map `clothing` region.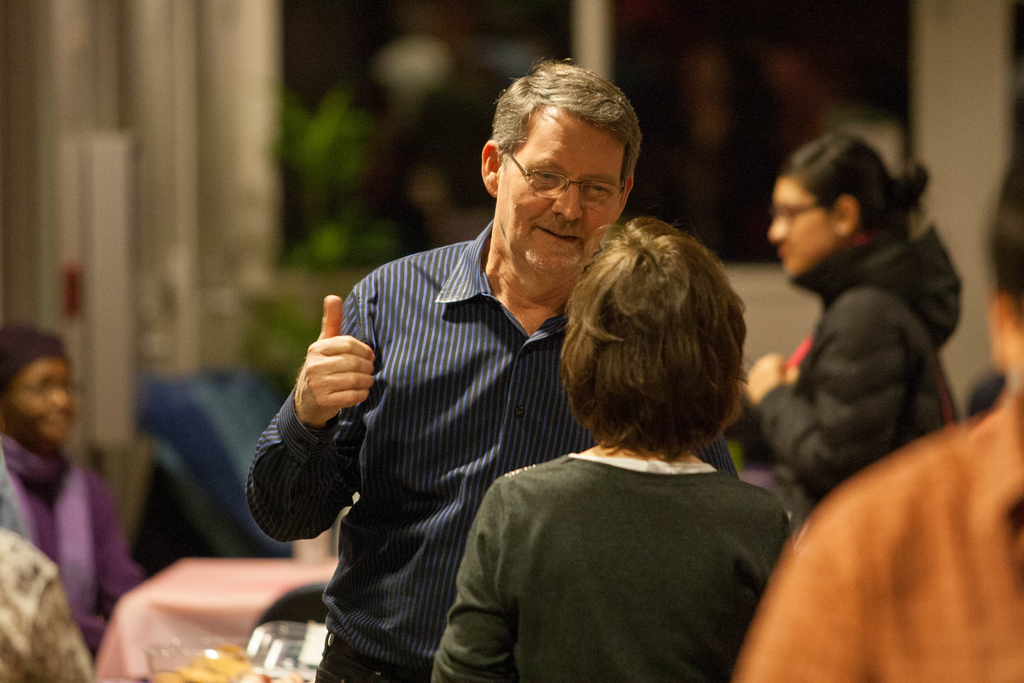
Mapped to (0, 418, 138, 658).
